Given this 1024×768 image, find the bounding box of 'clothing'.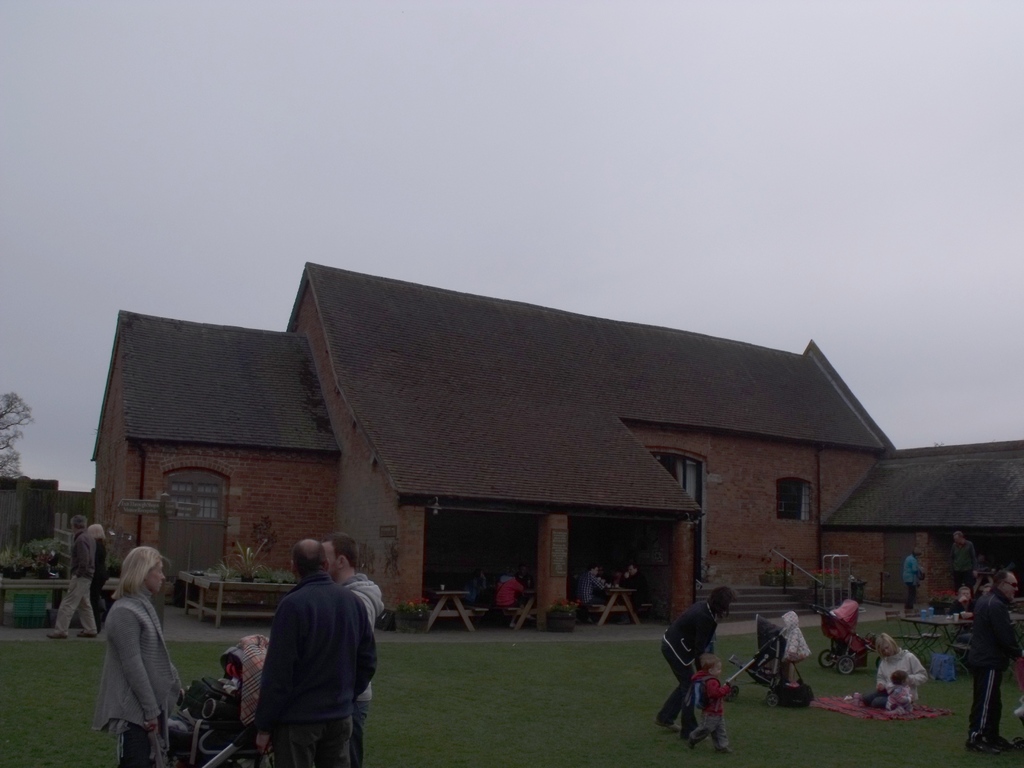
pyautogui.locateOnScreen(968, 589, 1019, 742).
